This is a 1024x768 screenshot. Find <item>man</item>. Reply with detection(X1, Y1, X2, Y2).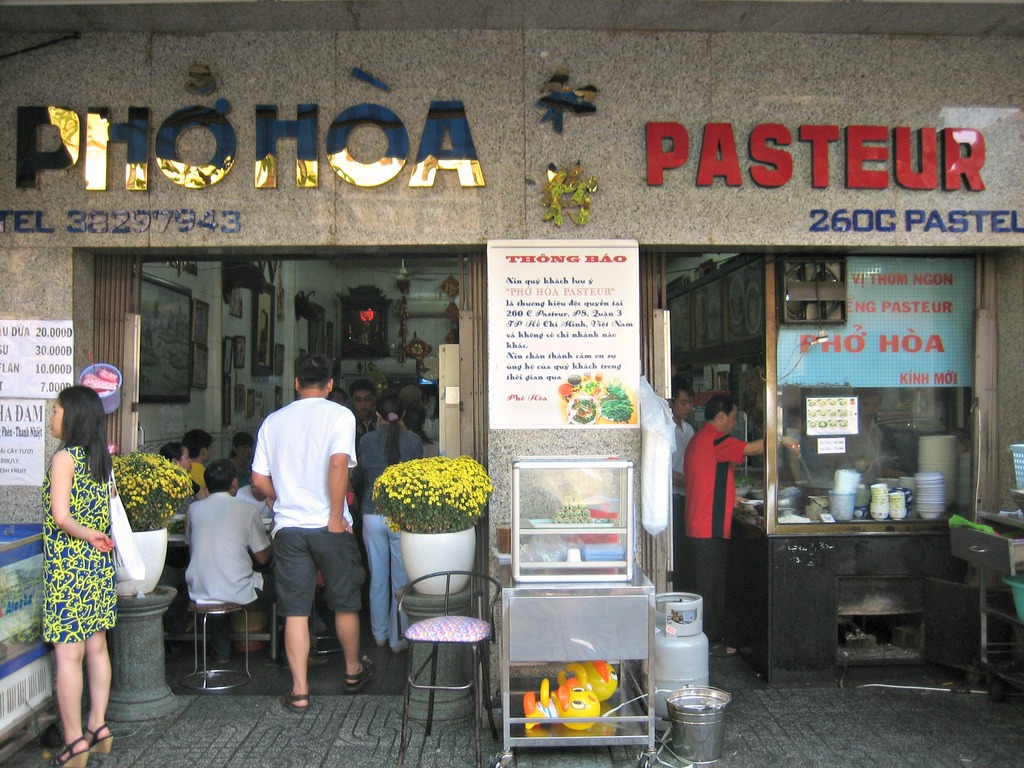
detection(238, 364, 360, 716).
